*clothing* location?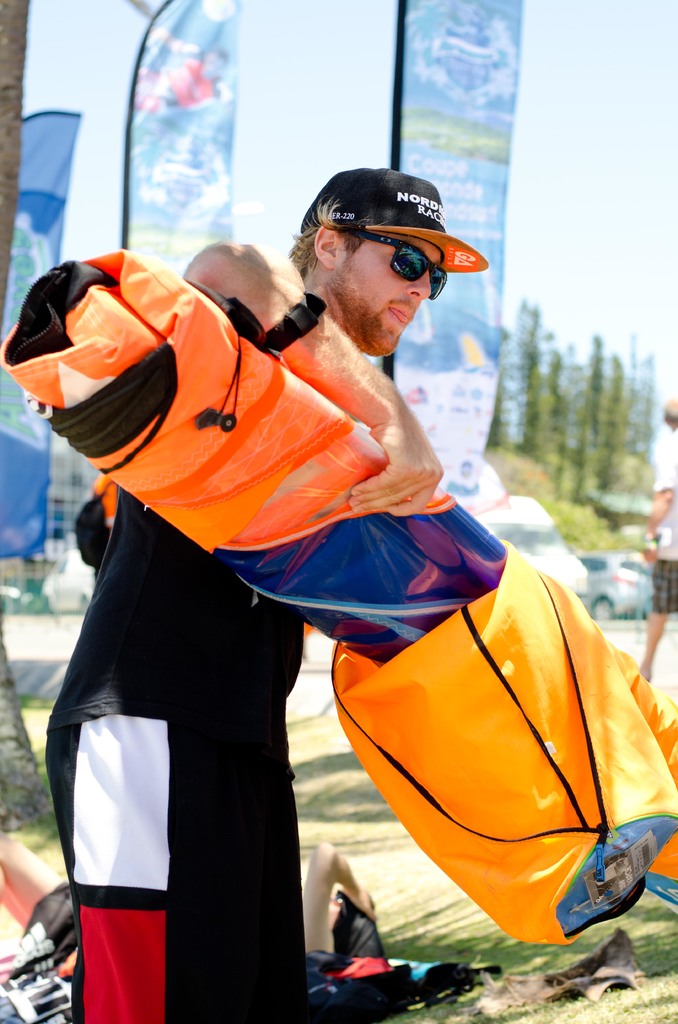
(38, 481, 311, 1023)
